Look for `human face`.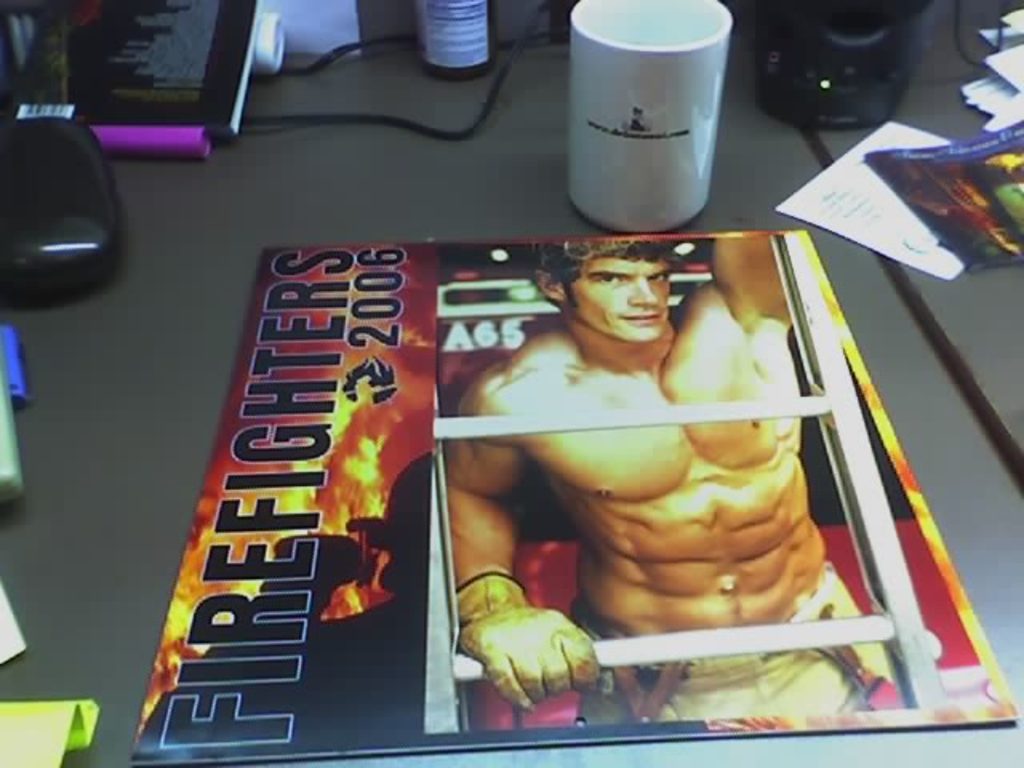
Found: {"left": 574, "top": 256, "right": 669, "bottom": 341}.
